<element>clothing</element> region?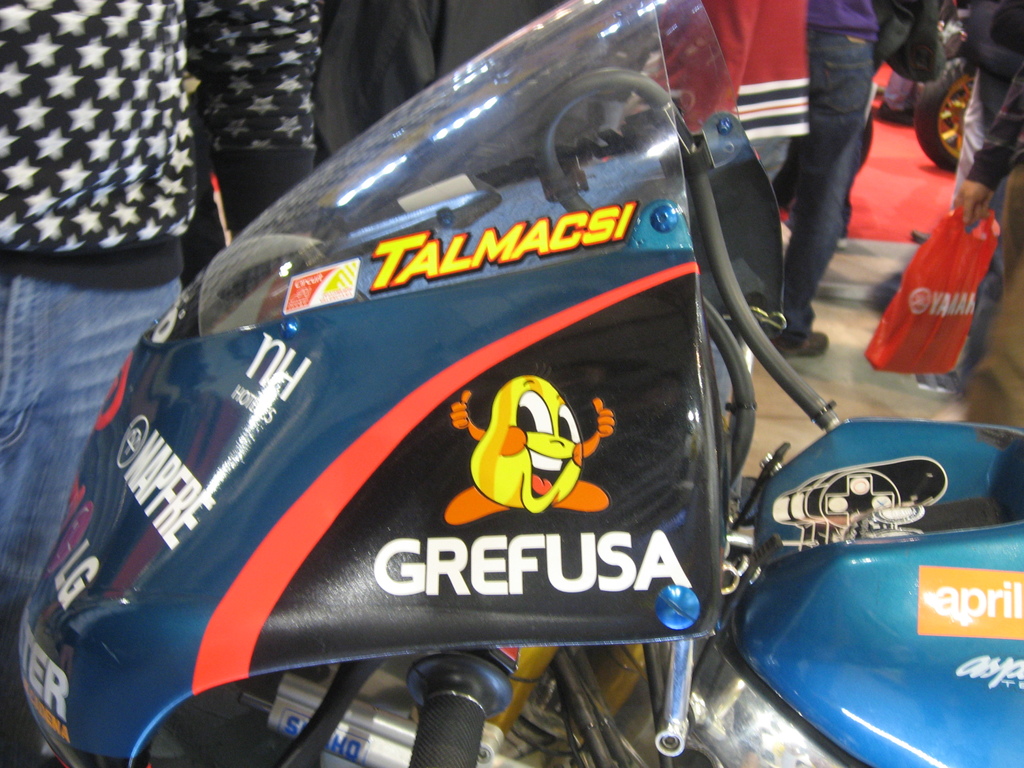
[x1=954, y1=0, x2=1023, y2=209]
